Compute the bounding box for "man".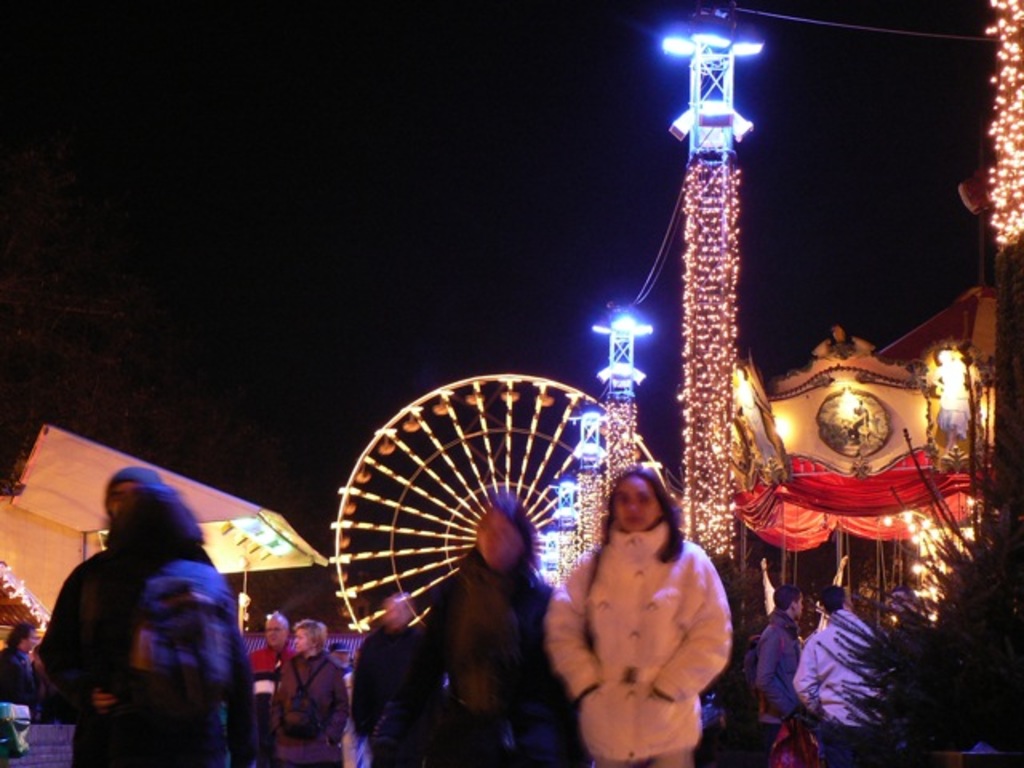
Rect(251, 616, 298, 763).
